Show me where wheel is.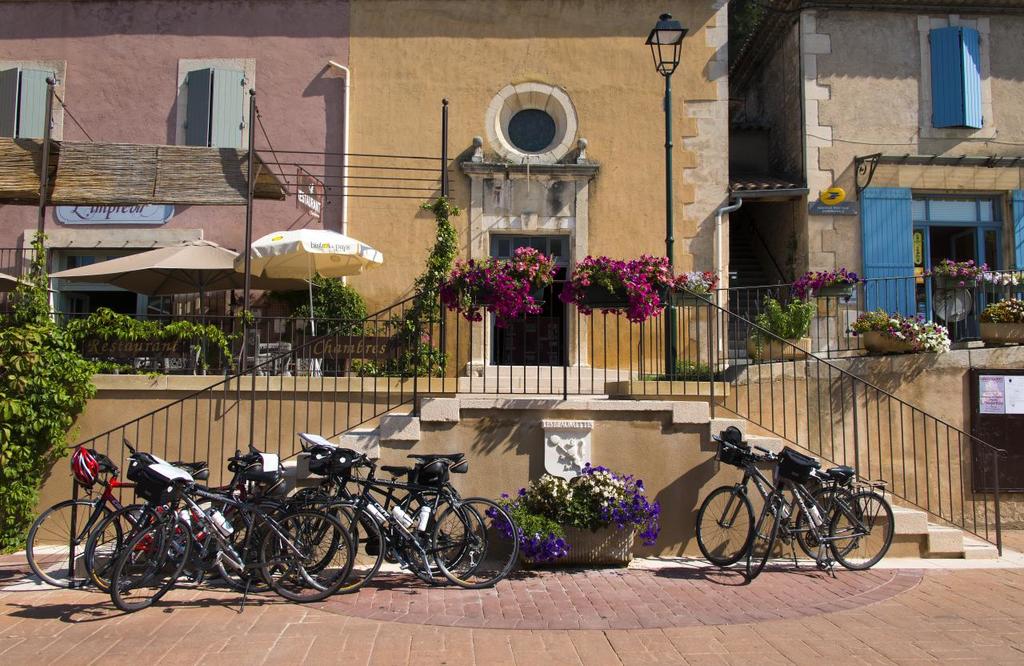
wheel is at l=688, t=487, r=753, b=560.
